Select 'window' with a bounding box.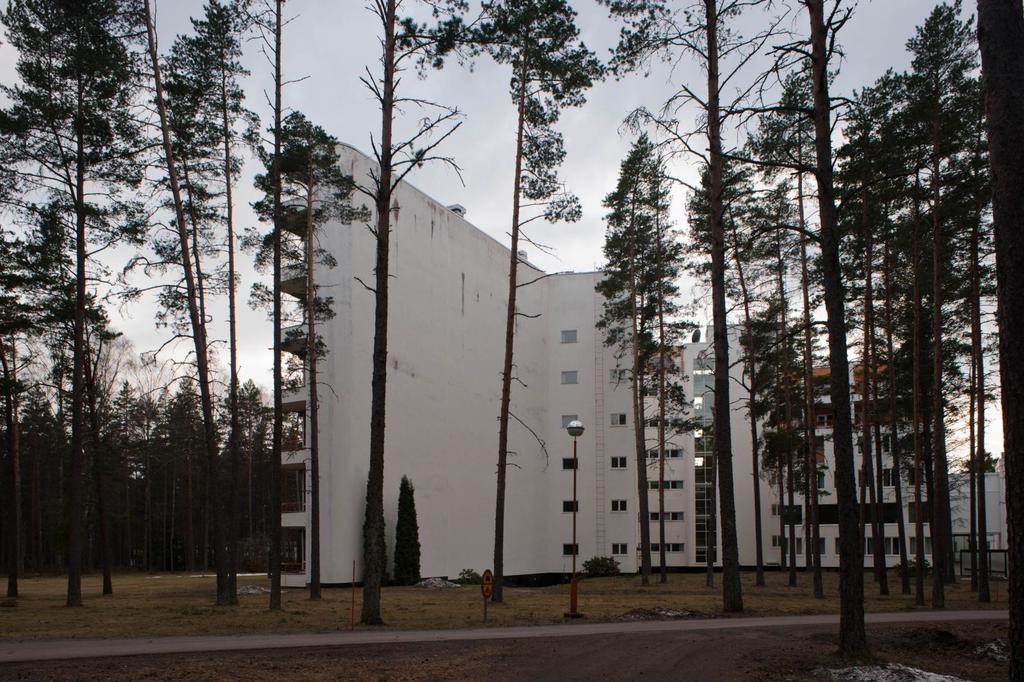
564:459:581:471.
